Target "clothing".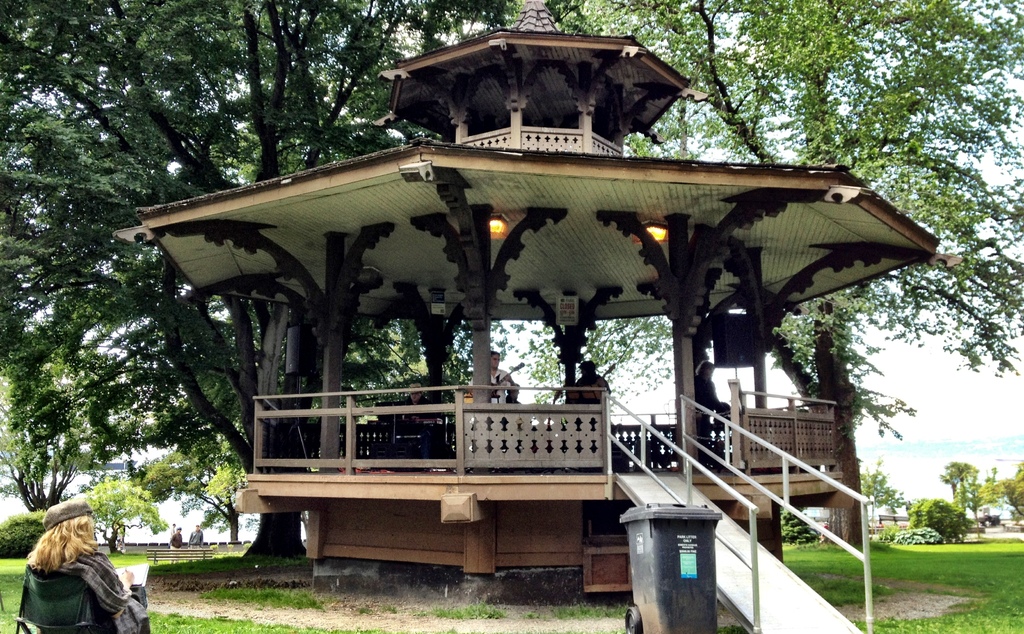
Target region: 578/372/612/404.
